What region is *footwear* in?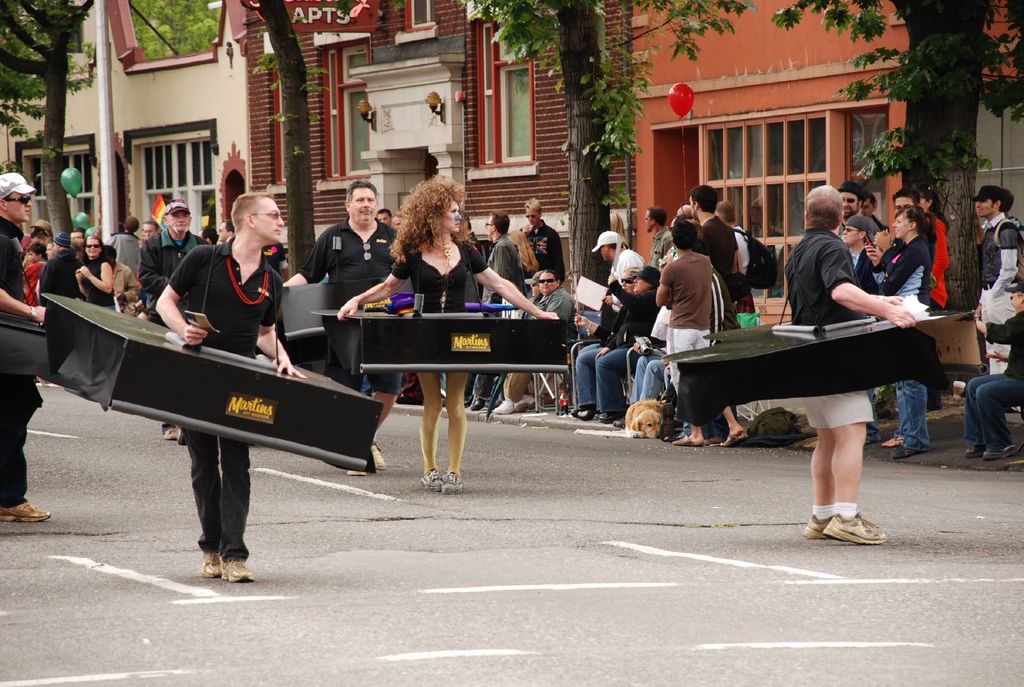
[719,432,744,446].
